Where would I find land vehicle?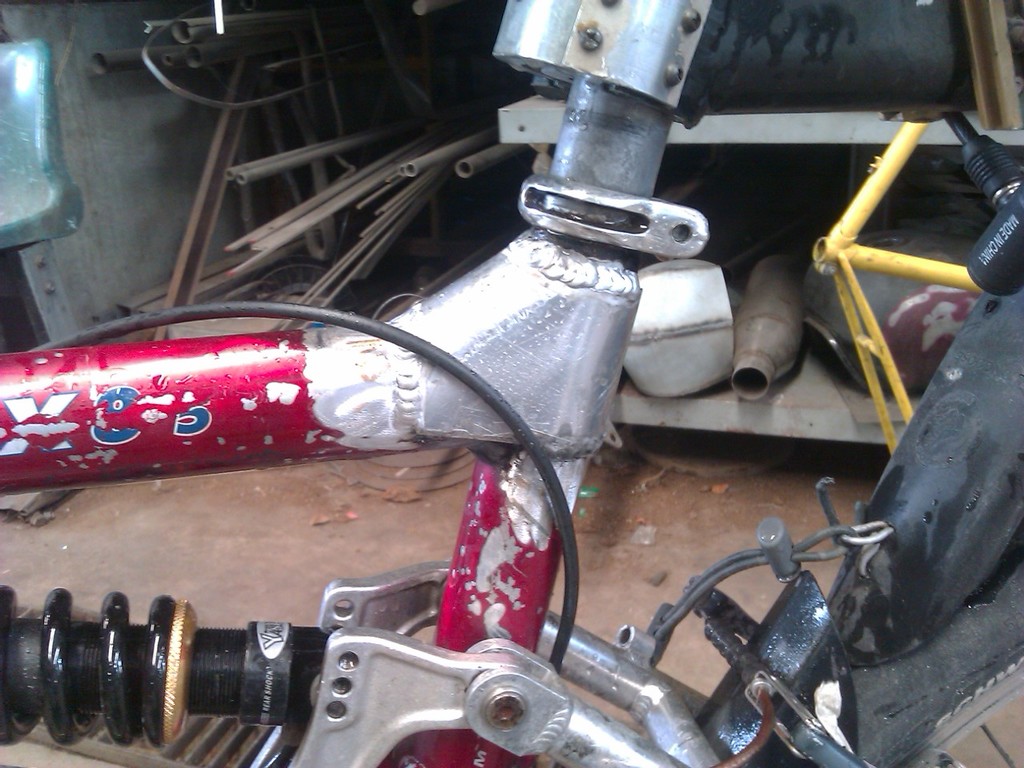
At {"left": 62, "top": 49, "right": 1023, "bottom": 767}.
